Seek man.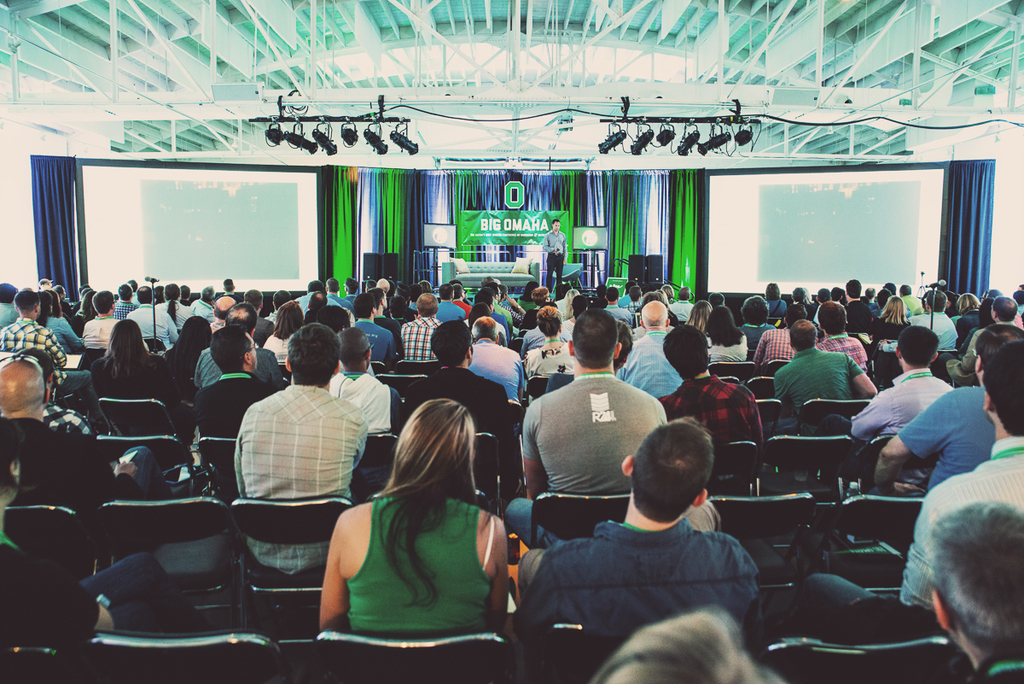
box=[474, 284, 513, 345].
